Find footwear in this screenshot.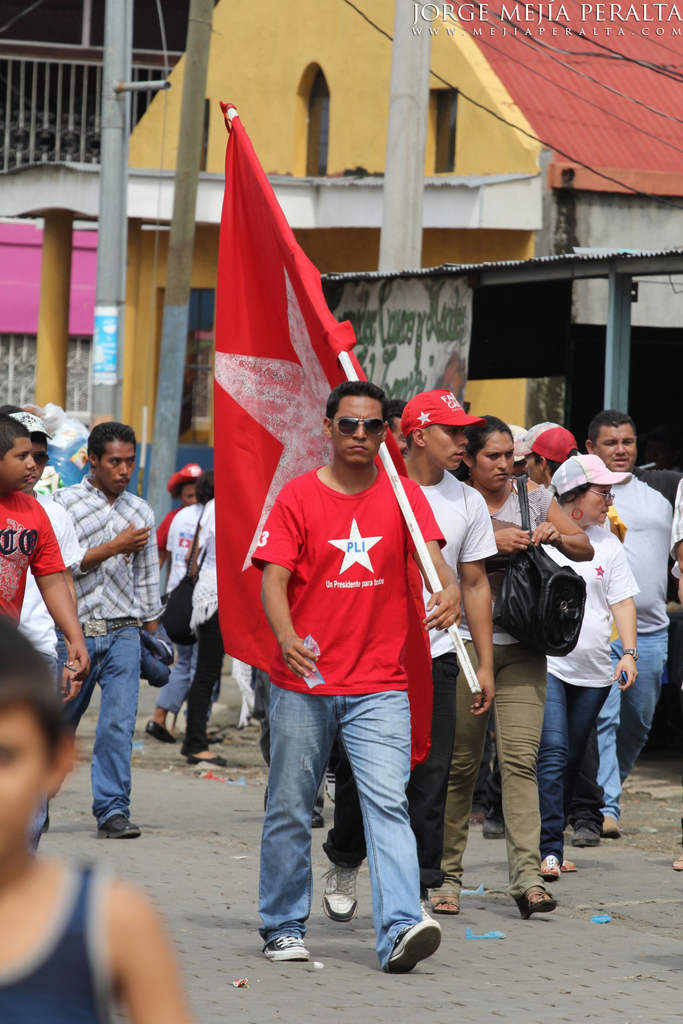
The bounding box for footwear is <box>540,852,560,882</box>.
